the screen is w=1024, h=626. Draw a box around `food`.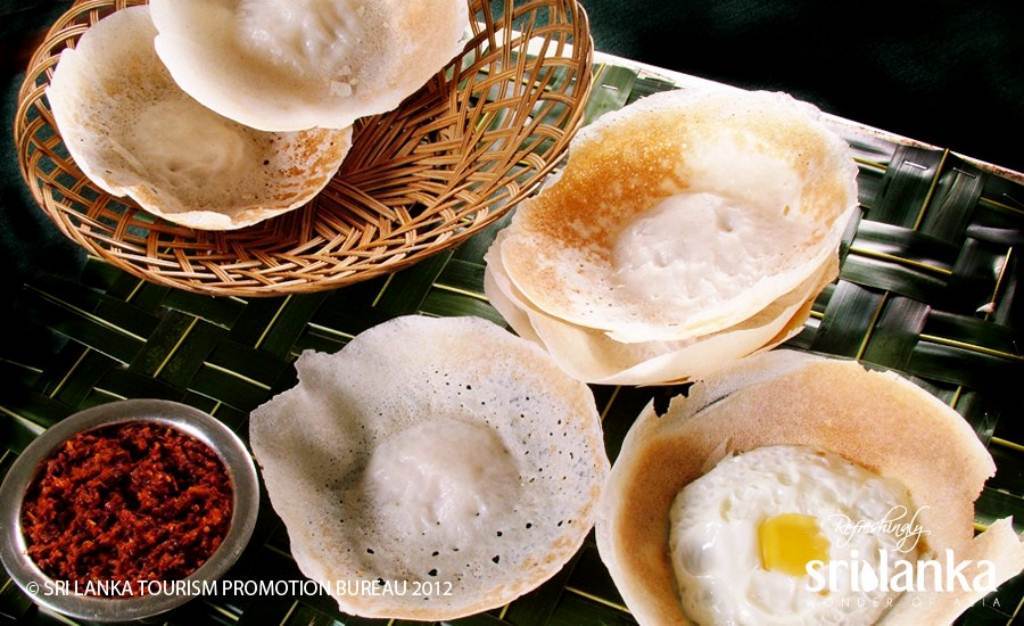
bbox=[250, 310, 612, 623].
